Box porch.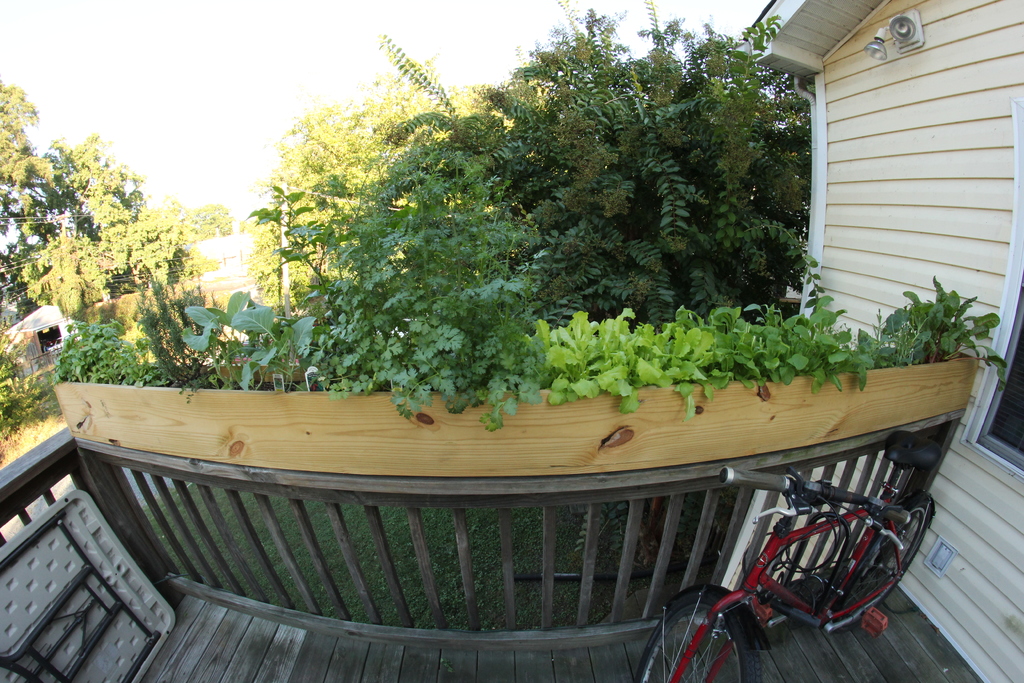
select_region(0, 364, 1023, 682).
